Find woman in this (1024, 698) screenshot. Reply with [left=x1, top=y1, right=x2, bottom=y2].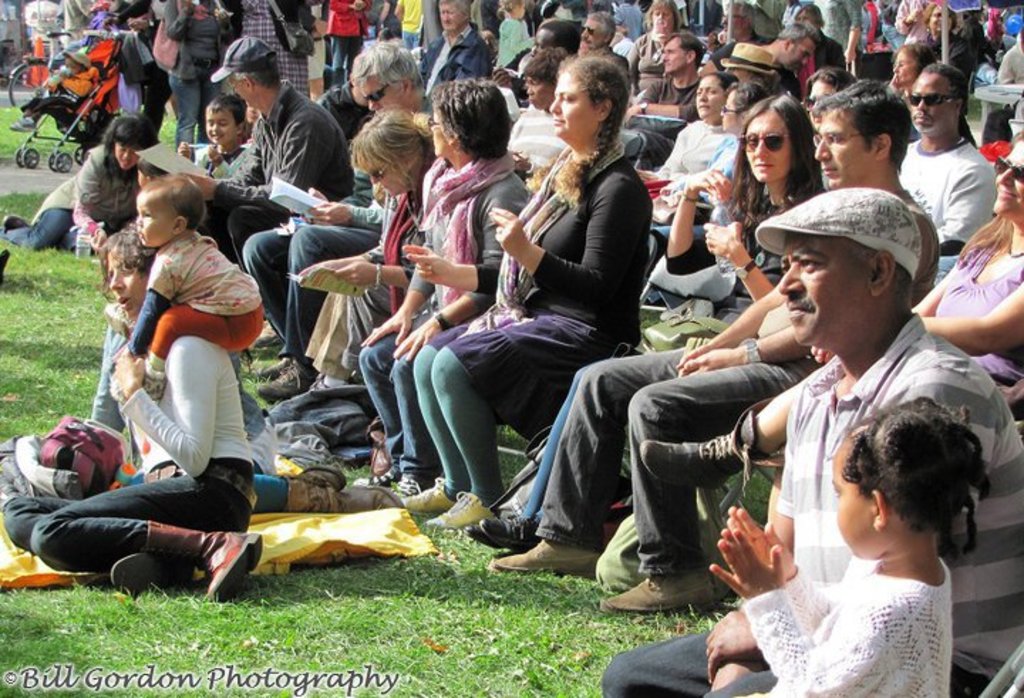
[left=627, top=0, right=677, bottom=91].
